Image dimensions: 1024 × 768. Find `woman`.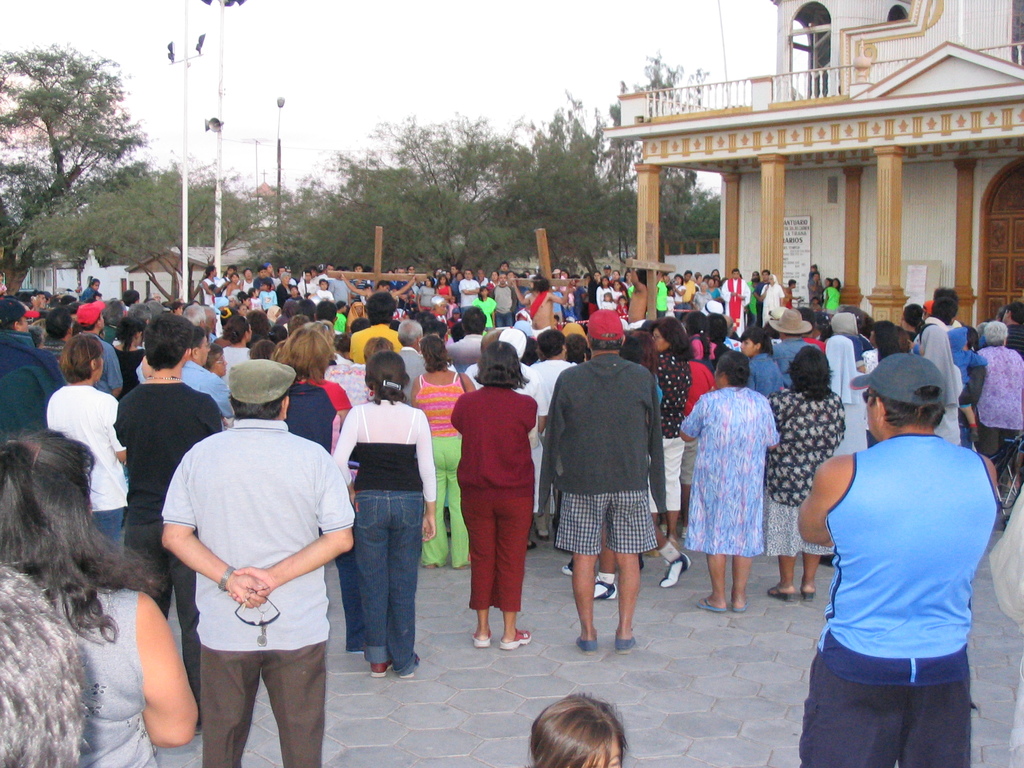
x1=767, y1=342, x2=847, y2=603.
